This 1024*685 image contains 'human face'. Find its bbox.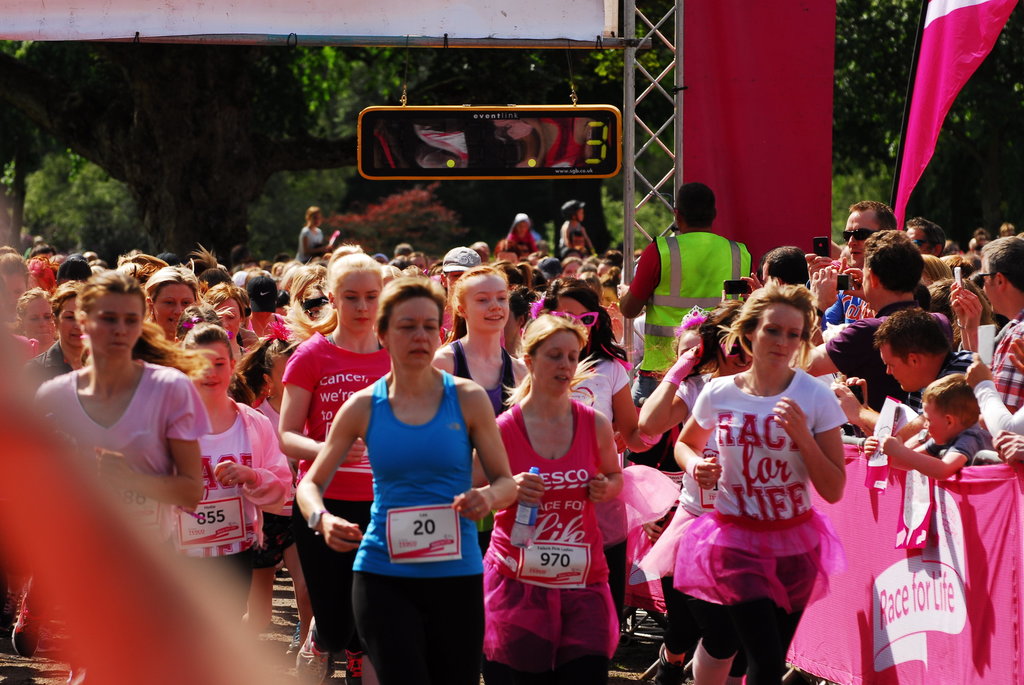
left=19, top=302, right=54, bottom=343.
